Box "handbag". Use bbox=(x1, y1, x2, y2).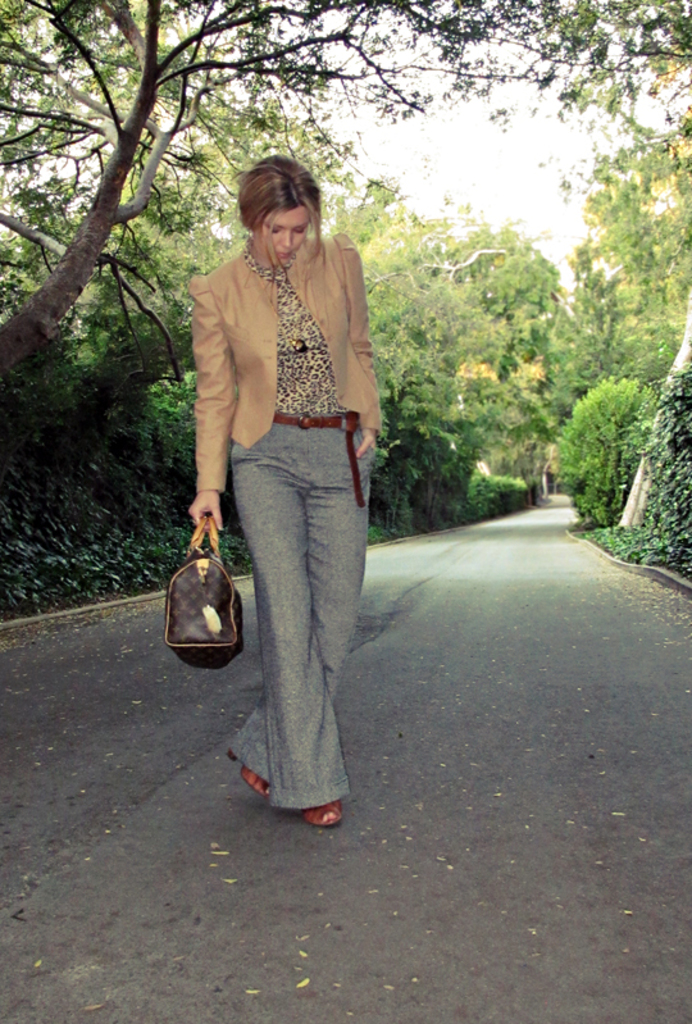
bbox=(163, 515, 250, 677).
